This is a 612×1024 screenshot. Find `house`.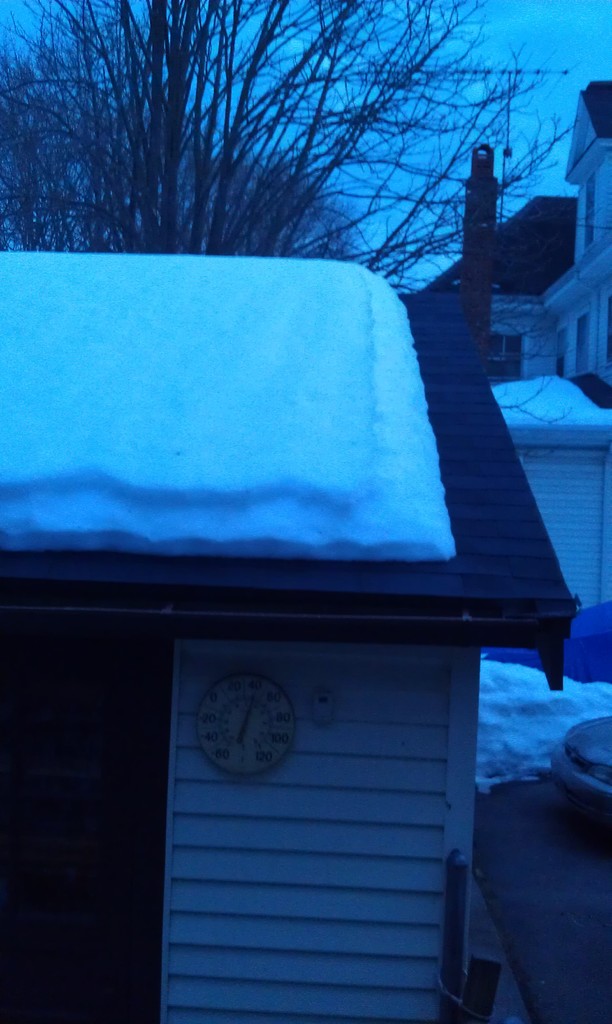
Bounding box: [506,362,611,640].
